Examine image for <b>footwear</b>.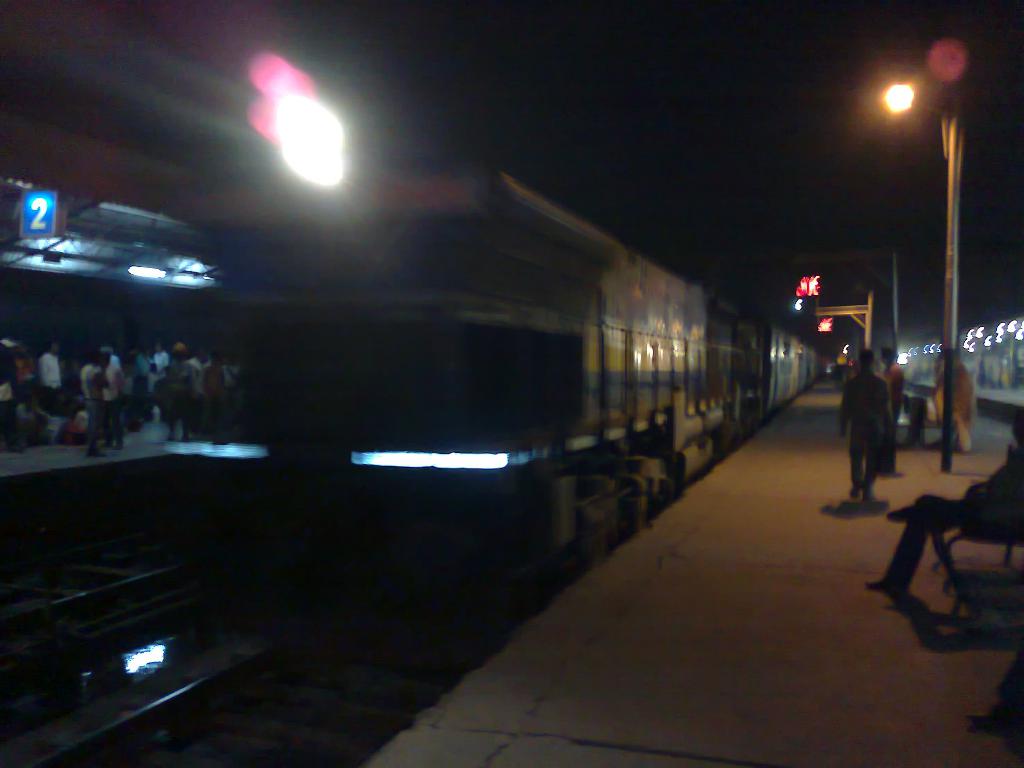
Examination result: [x1=90, y1=447, x2=102, y2=454].
